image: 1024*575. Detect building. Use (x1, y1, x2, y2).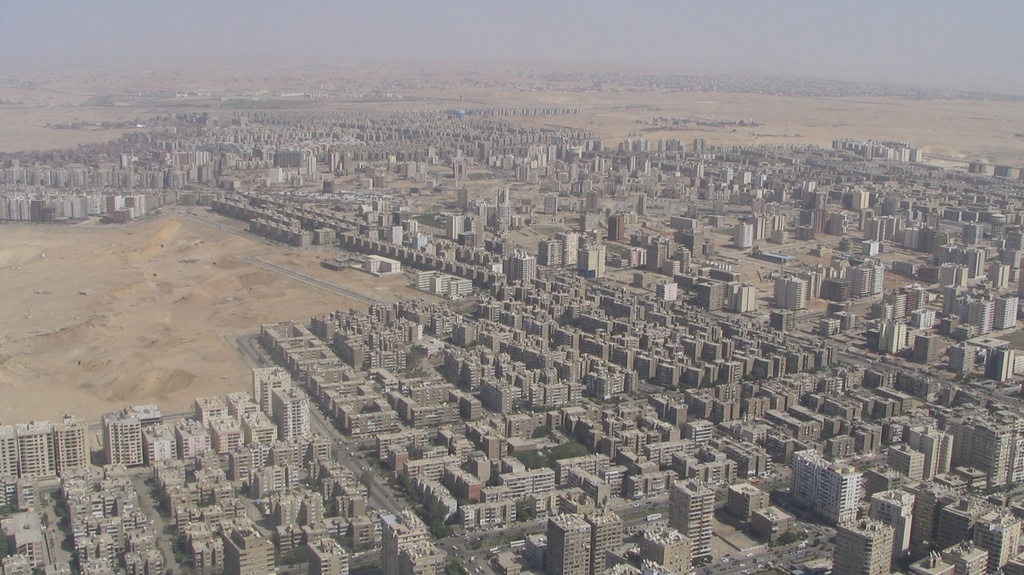
(2, 539, 49, 574).
